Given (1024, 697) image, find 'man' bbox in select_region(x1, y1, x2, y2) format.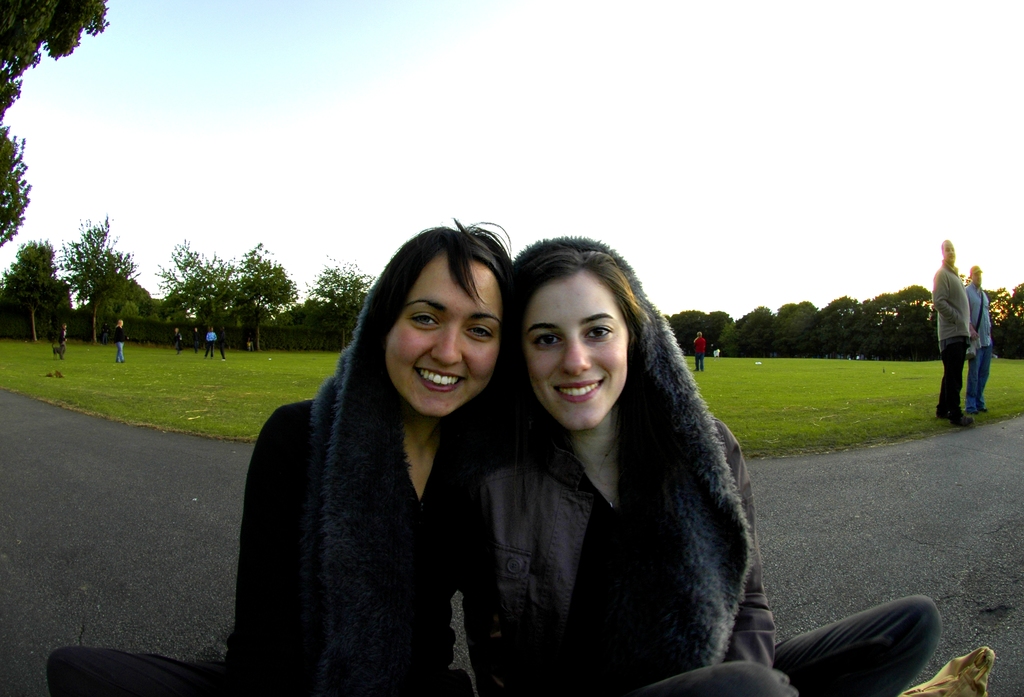
select_region(202, 327, 214, 357).
